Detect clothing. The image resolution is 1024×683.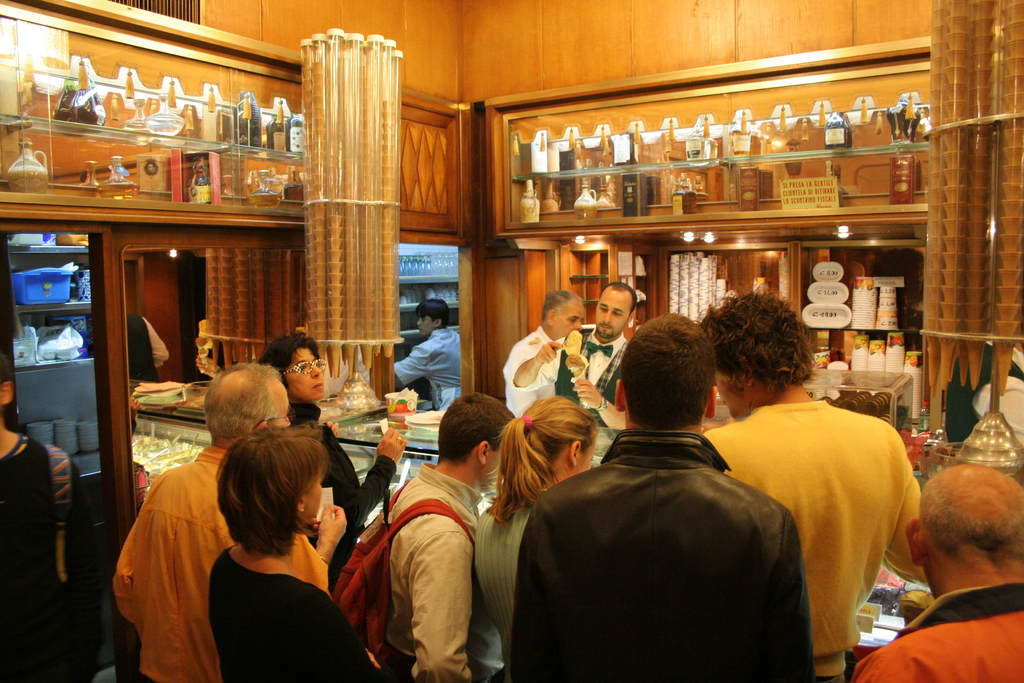
(287, 406, 394, 579).
